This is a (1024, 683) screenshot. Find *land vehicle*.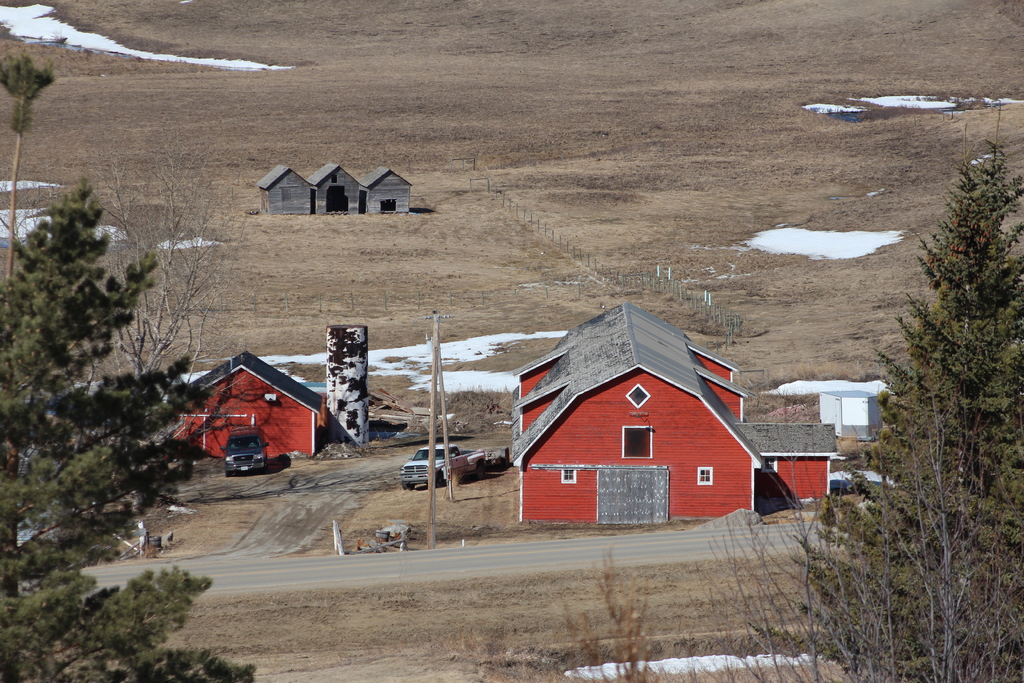
Bounding box: bbox=[223, 427, 269, 473].
